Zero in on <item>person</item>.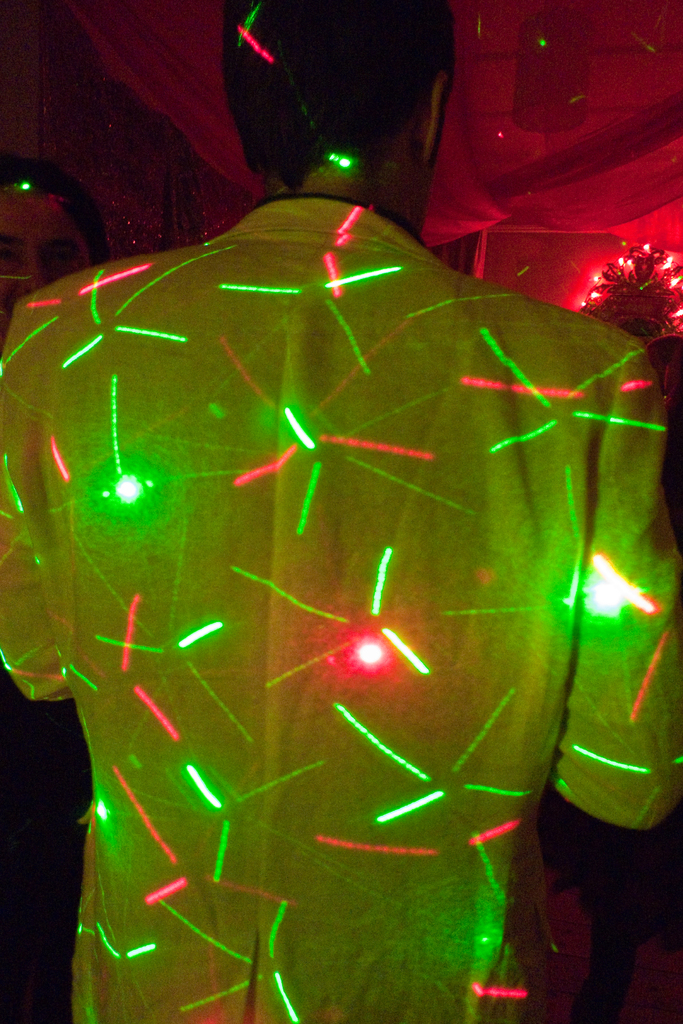
Zeroed in: bbox=(0, 147, 90, 1023).
